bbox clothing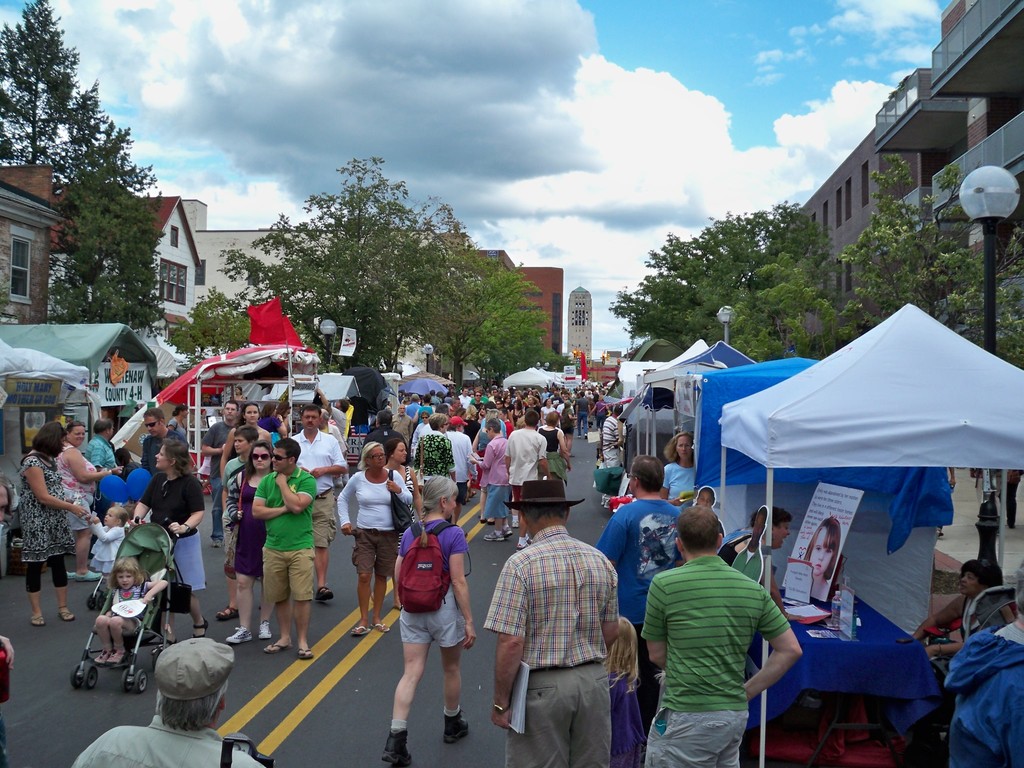
left=221, top=450, right=249, bottom=577
